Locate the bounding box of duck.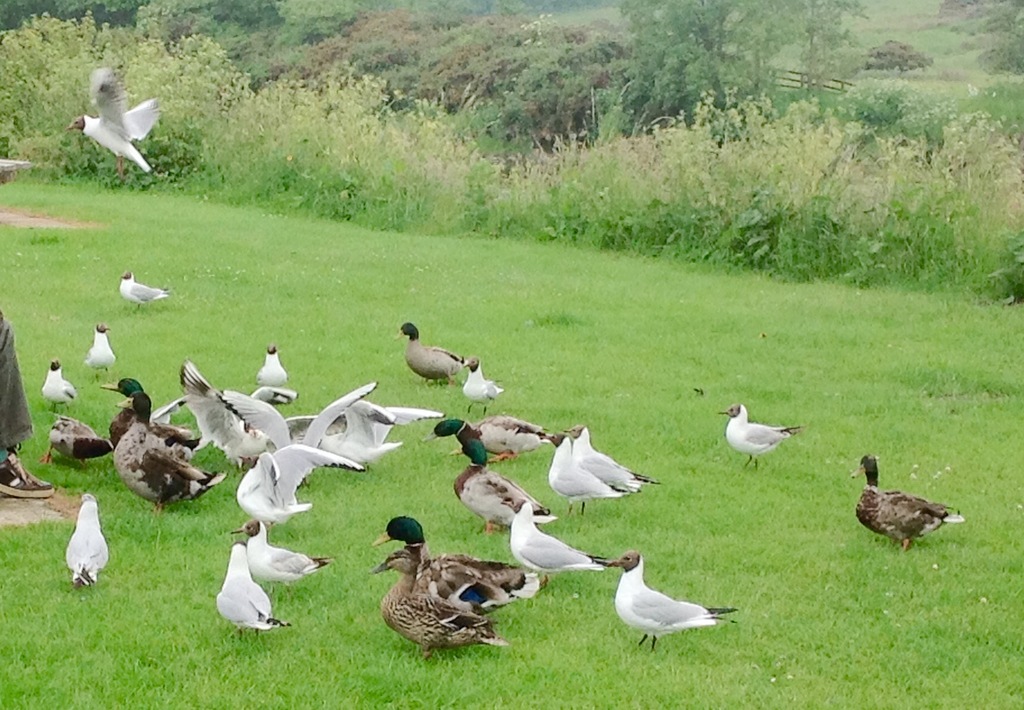
Bounding box: Rect(95, 375, 223, 522).
